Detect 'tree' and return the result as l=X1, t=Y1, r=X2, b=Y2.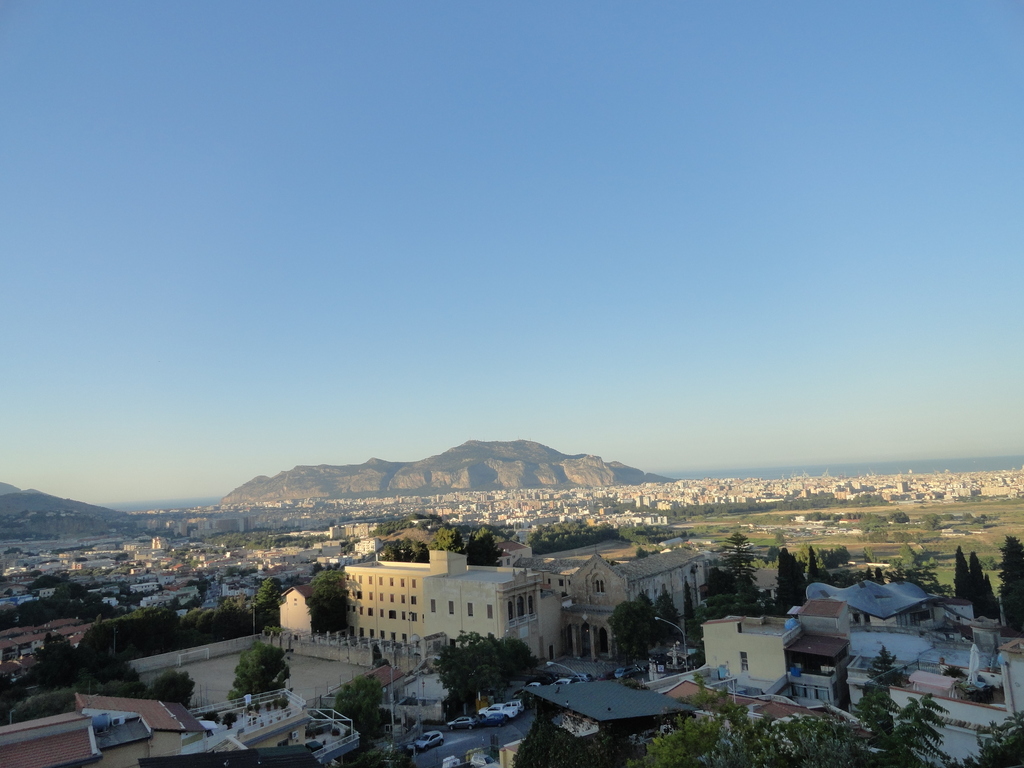
l=332, t=673, r=383, b=754.
